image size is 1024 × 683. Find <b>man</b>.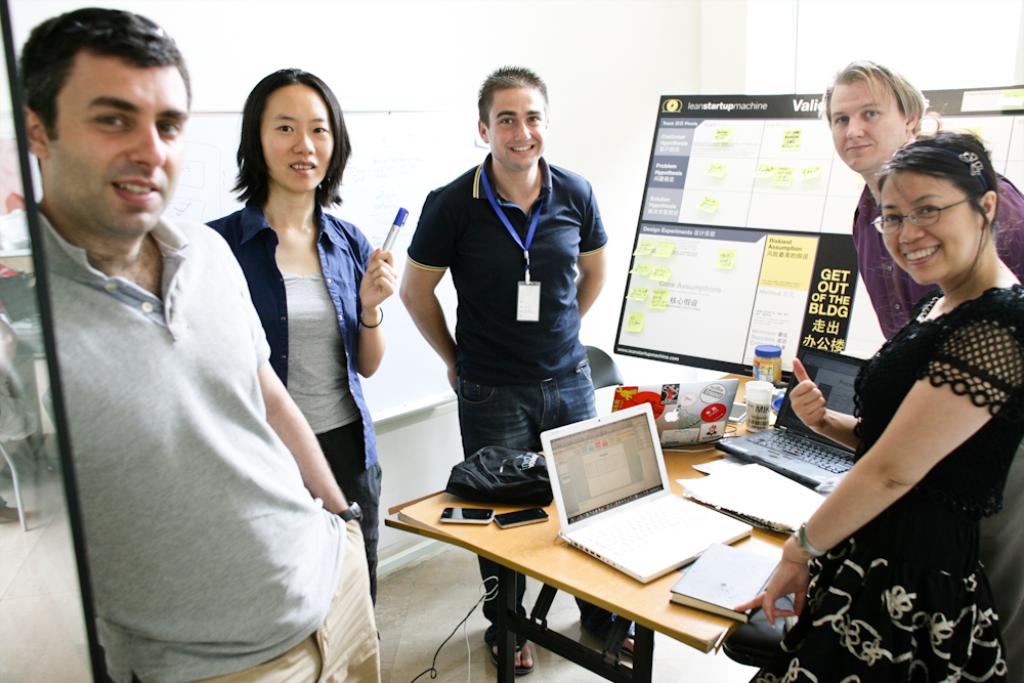
pyautogui.locateOnScreen(819, 54, 1023, 682).
